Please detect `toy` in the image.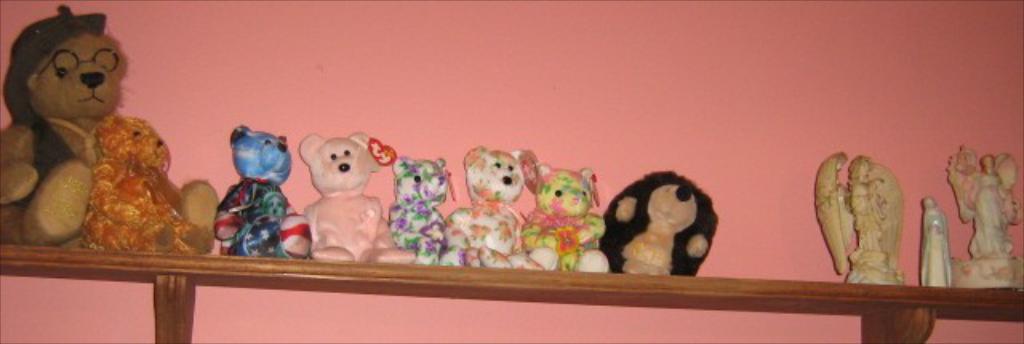
bbox(384, 155, 462, 266).
